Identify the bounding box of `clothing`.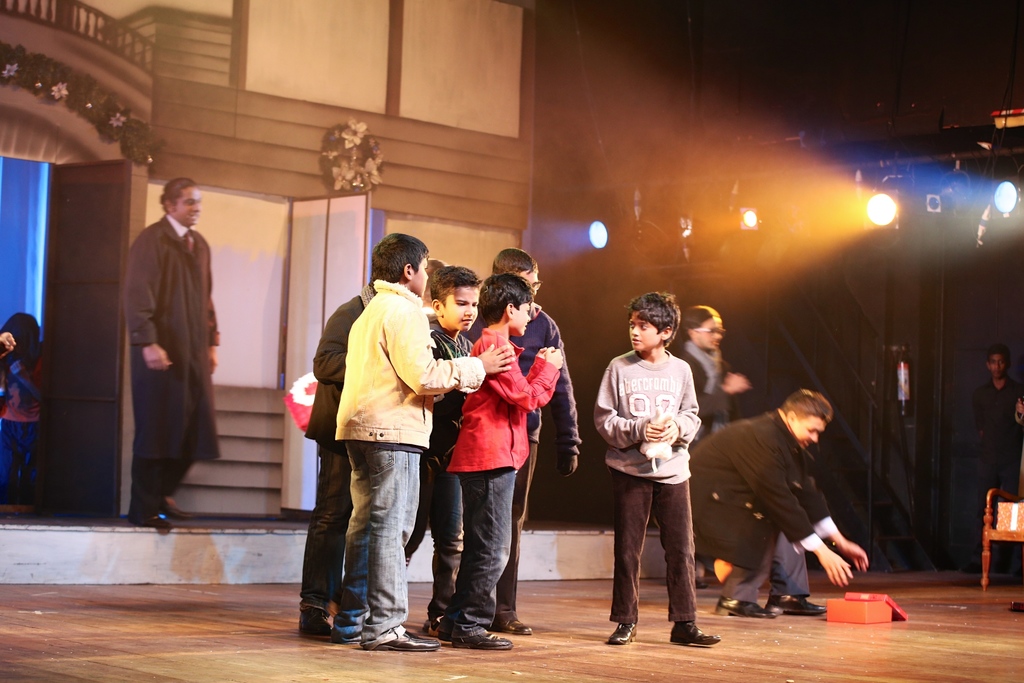
<box>124,218,221,520</box>.
